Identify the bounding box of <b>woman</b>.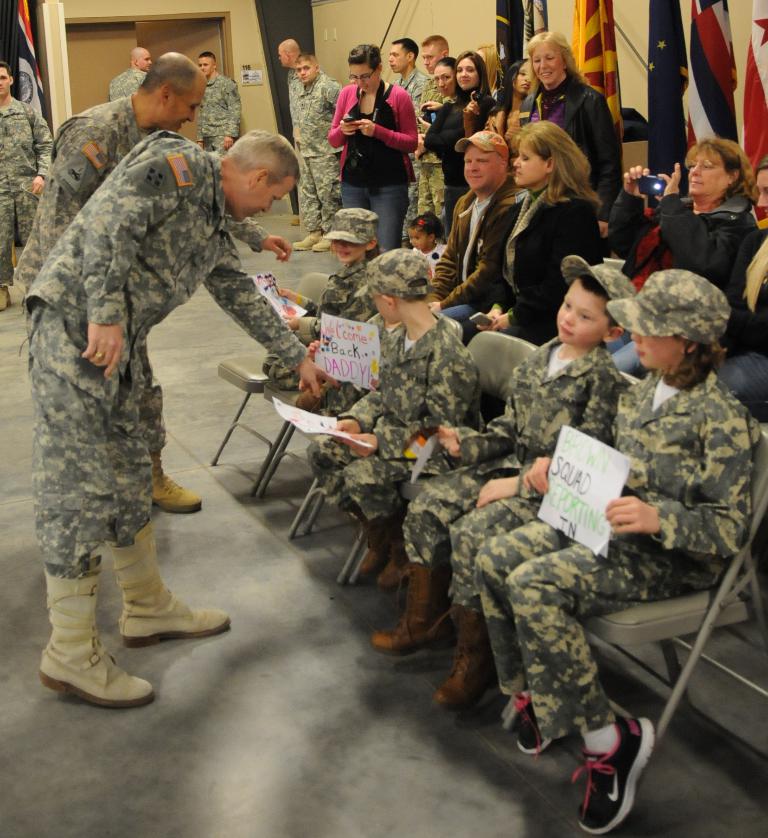
select_region(481, 50, 534, 140).
